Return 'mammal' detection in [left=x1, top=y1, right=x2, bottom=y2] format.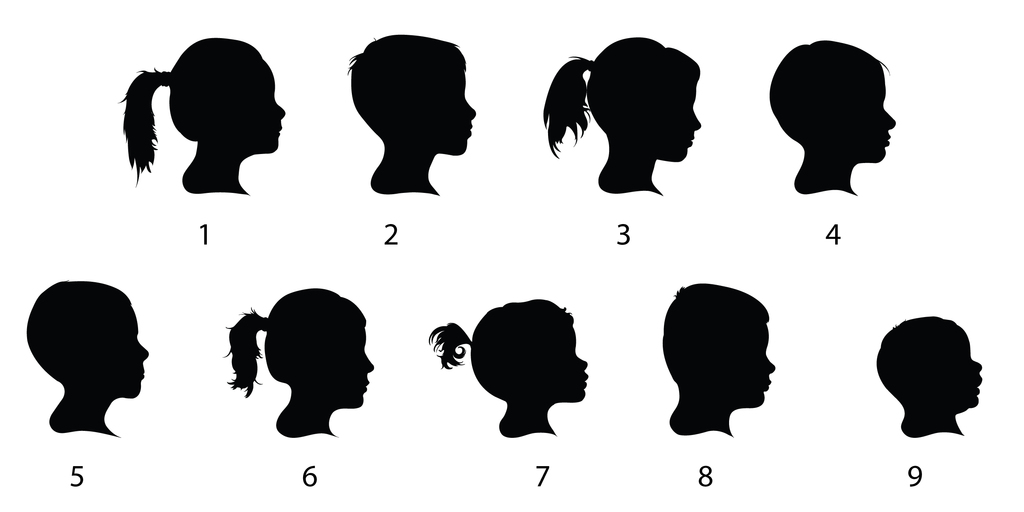
[left=661, top=285, right=778, bottom=438].
